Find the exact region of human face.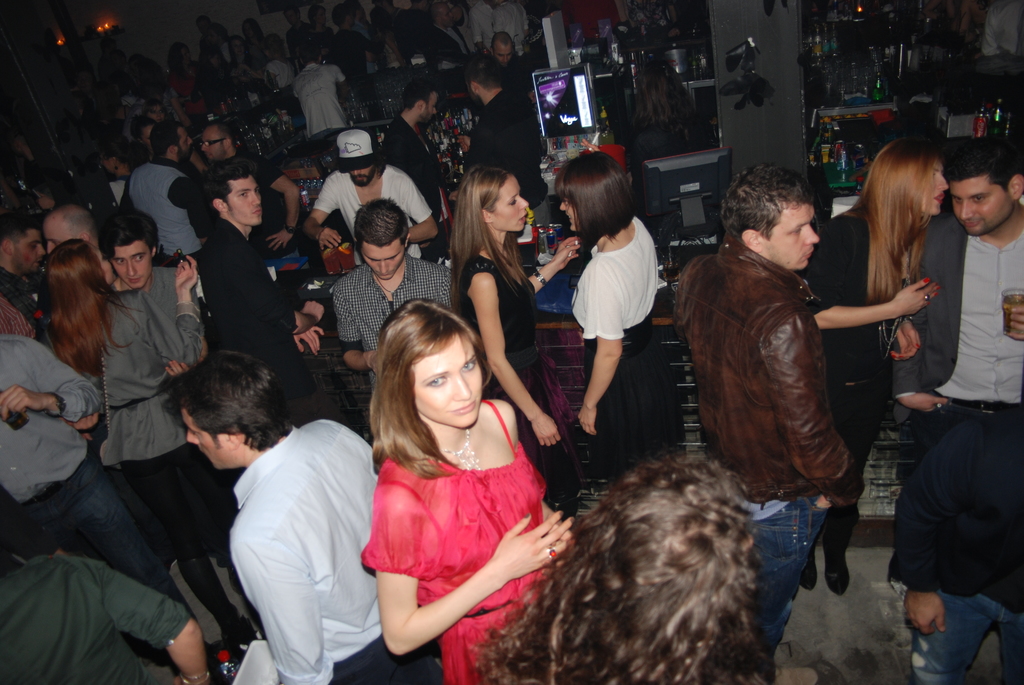
Exact region: select_region(416, 342, 485, 426).
